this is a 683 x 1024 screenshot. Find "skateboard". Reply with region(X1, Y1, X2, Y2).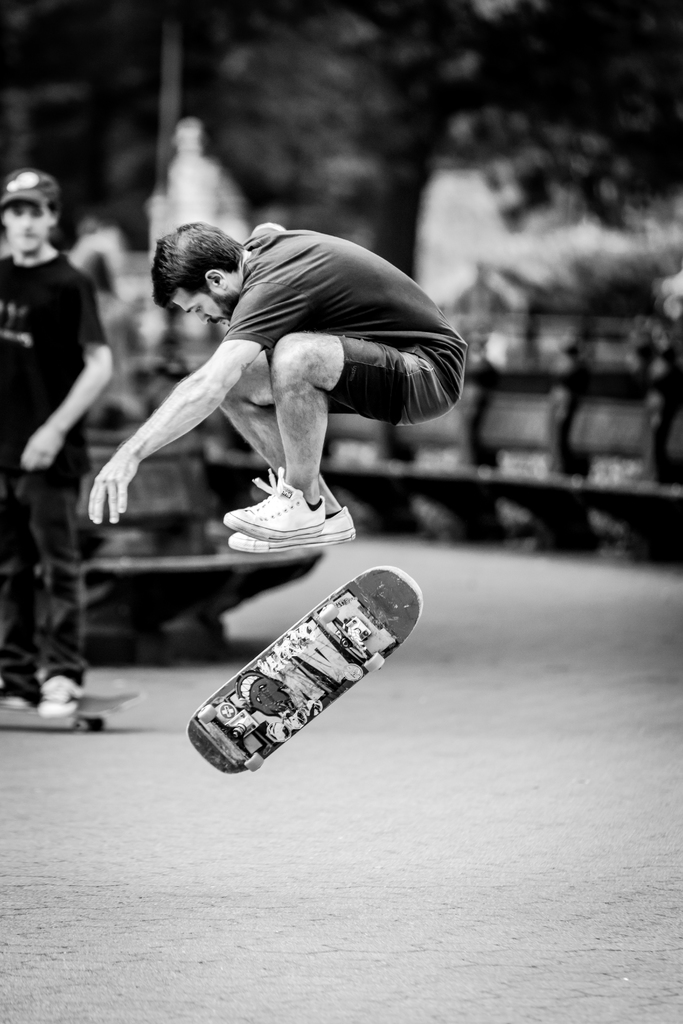
region(204, 534, 419, 812).
